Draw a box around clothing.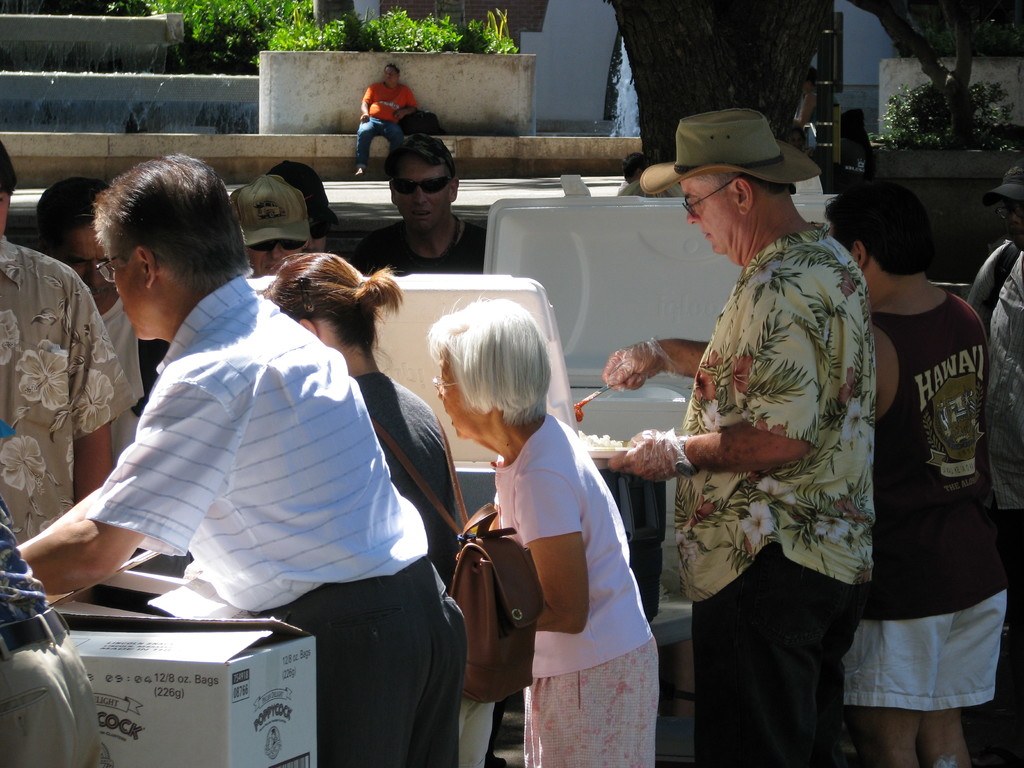
x1=861 y1=198 x2=1008 y2=732.
